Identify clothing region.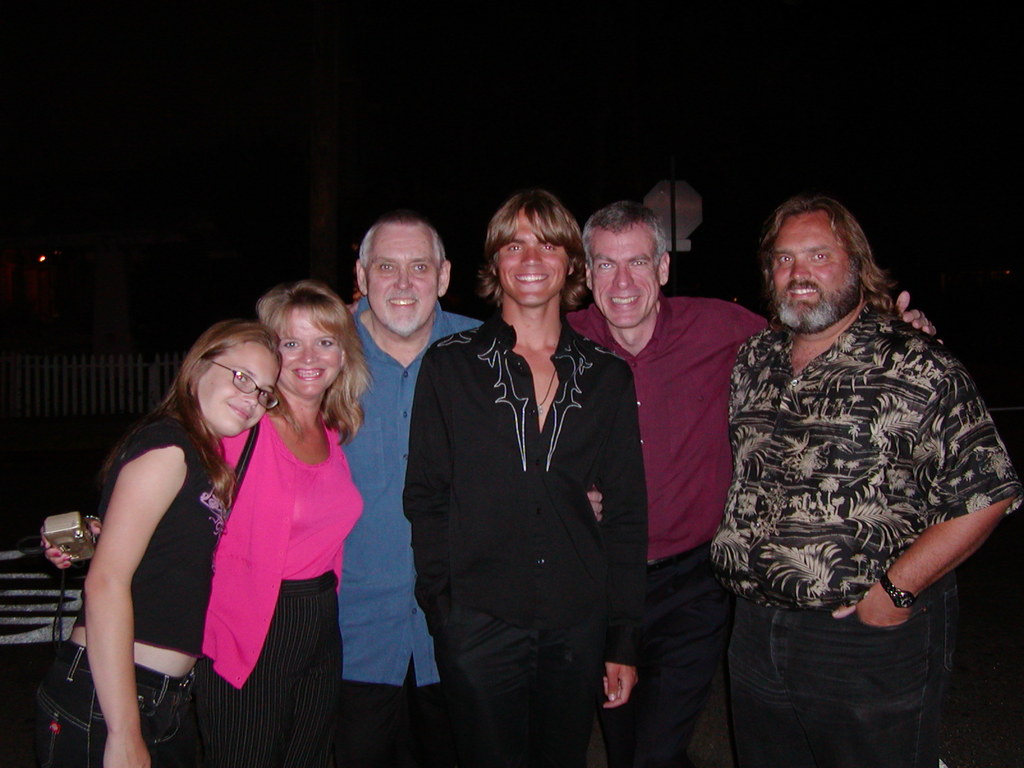
Region: [208, 410, 374, 767].
